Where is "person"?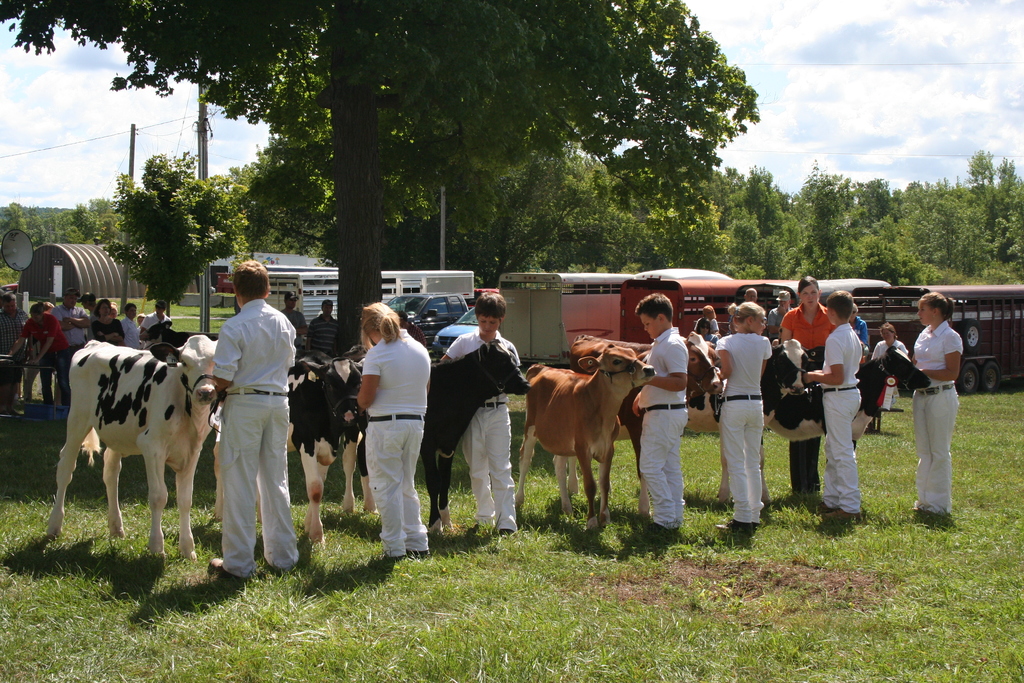
select_region(632, 290, 691, 532).
